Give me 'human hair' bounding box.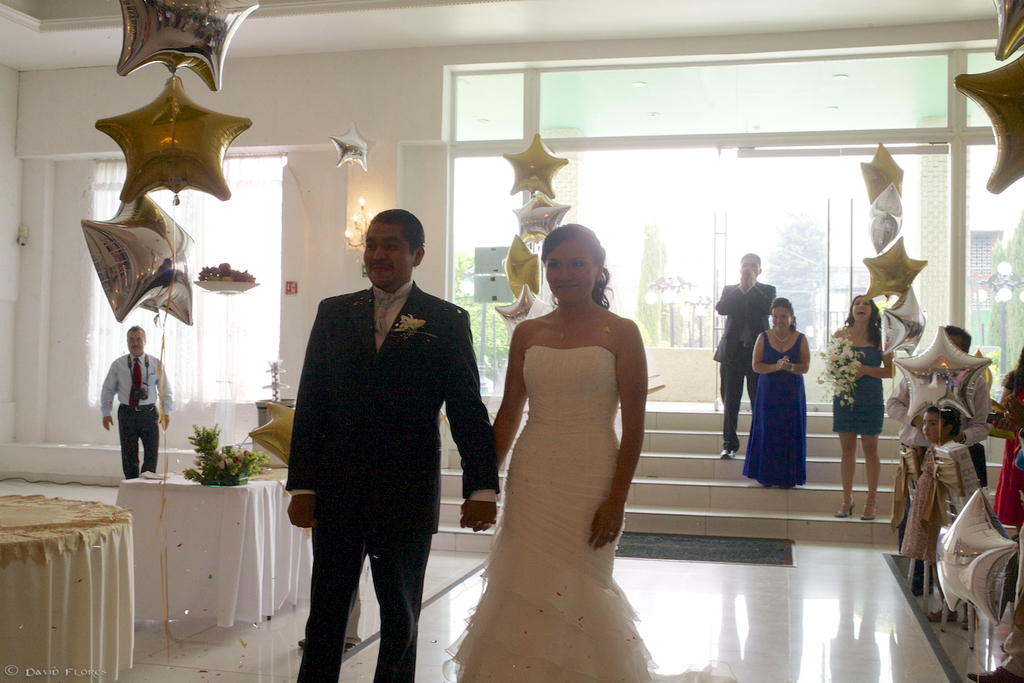
box=[737, 253, 761, 269].
